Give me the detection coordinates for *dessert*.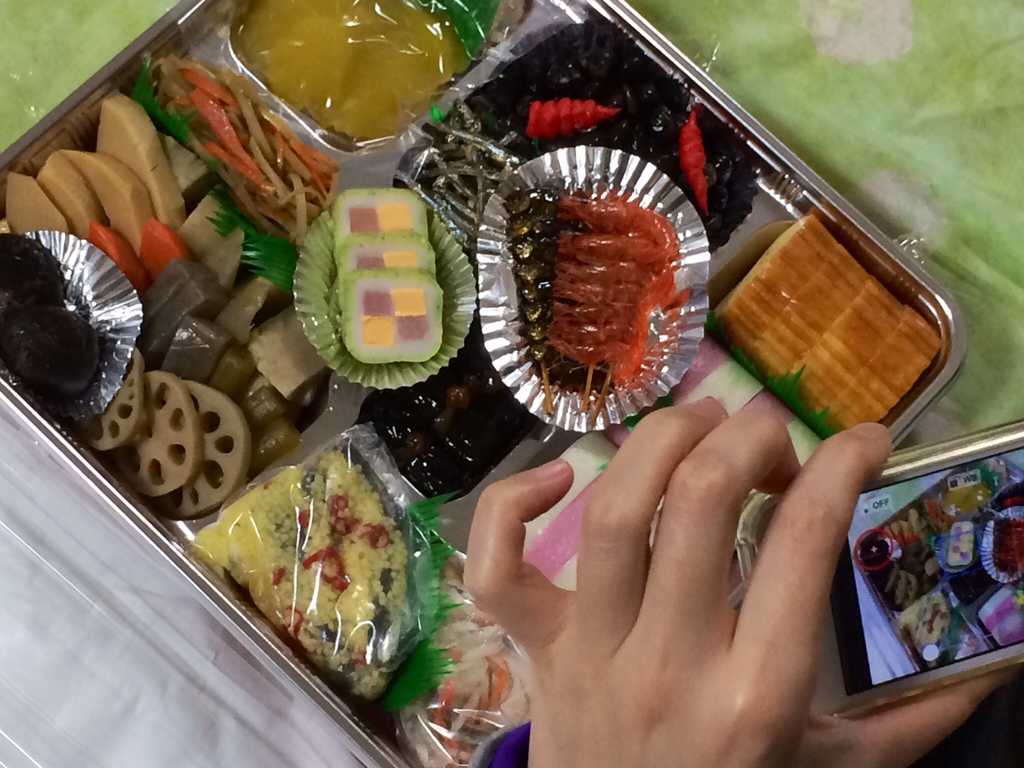
BBox(490, 179, 708, 453).
